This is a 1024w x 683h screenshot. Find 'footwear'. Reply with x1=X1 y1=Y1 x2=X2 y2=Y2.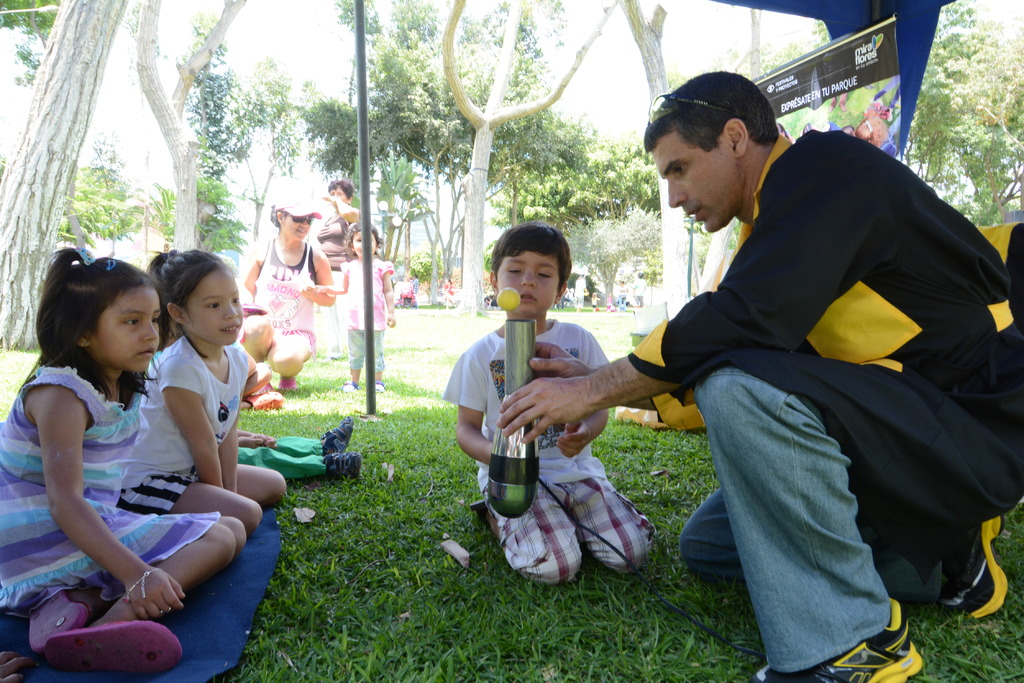
x1=319 y1=416 x2=360 y2=452.
